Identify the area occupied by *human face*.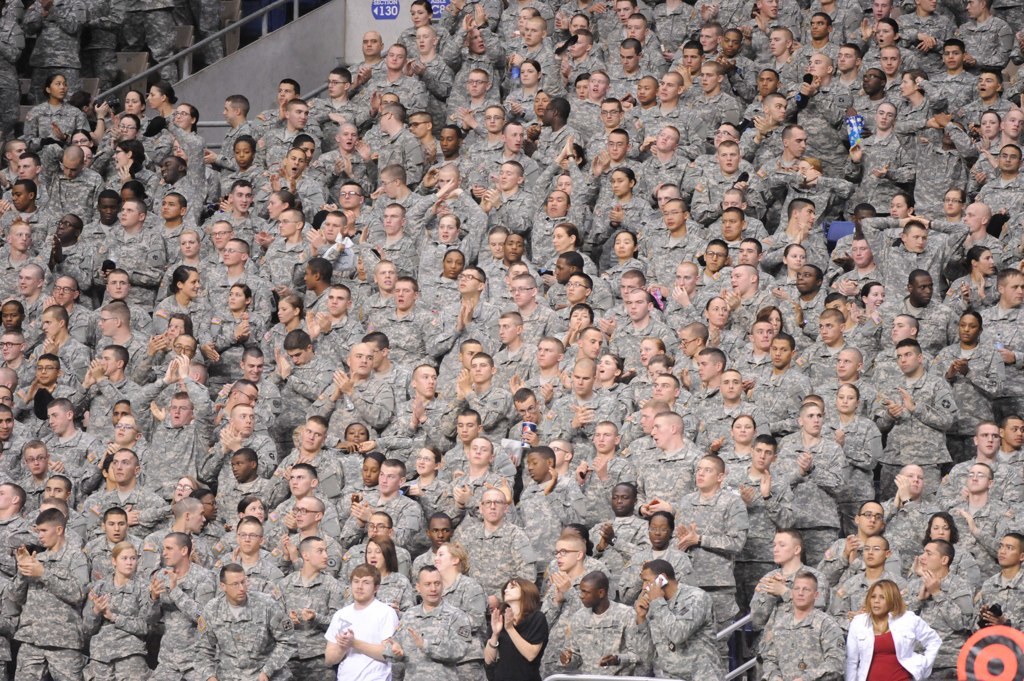
Area: {"left": 158, "top": 195, "right": 180, "bottom": 221}.
